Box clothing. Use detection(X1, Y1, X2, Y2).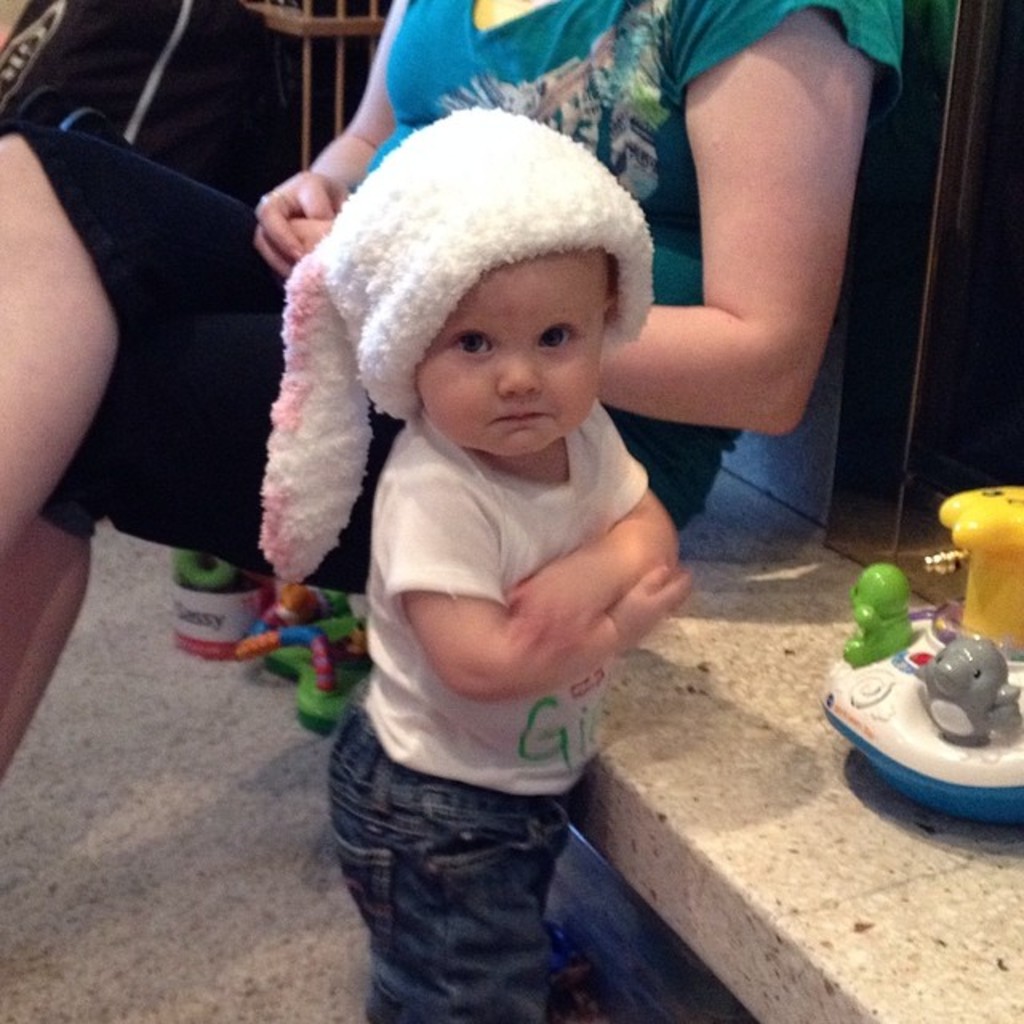
detection(10, 0, 898, 581).
